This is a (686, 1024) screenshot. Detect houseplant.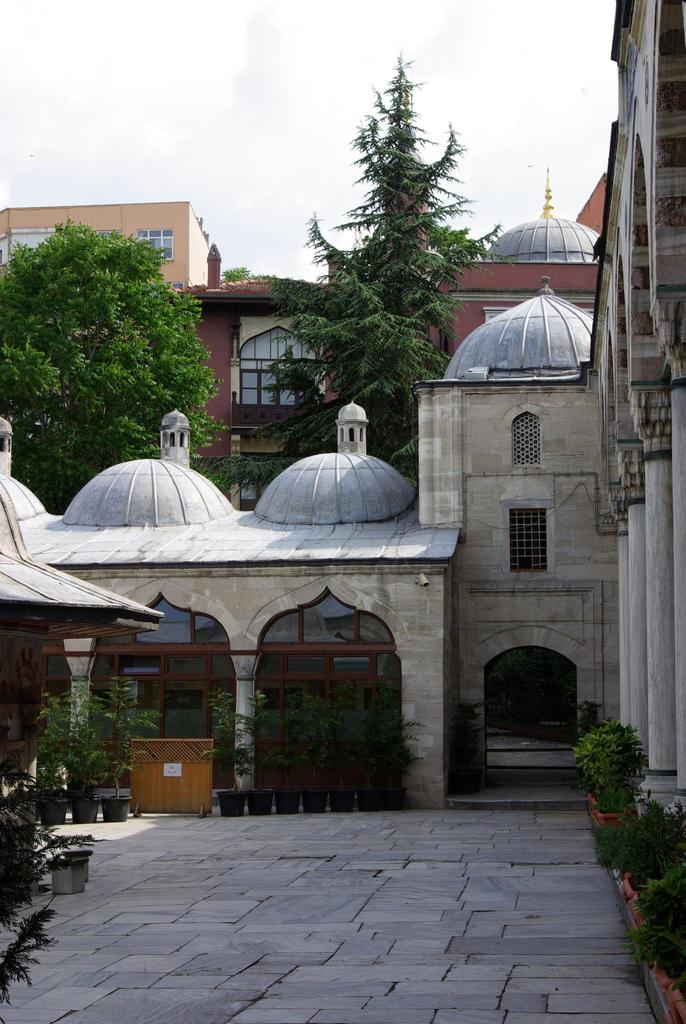
[56,835,92,891].
